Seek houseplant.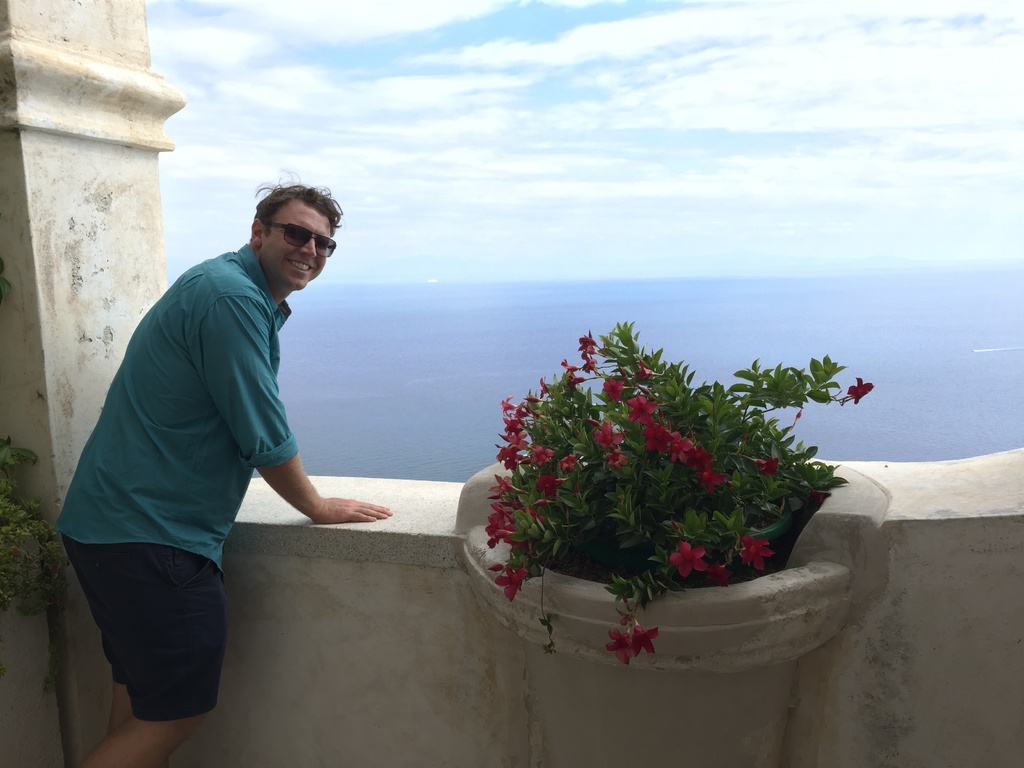
rect(465, 315, 866, 661).
